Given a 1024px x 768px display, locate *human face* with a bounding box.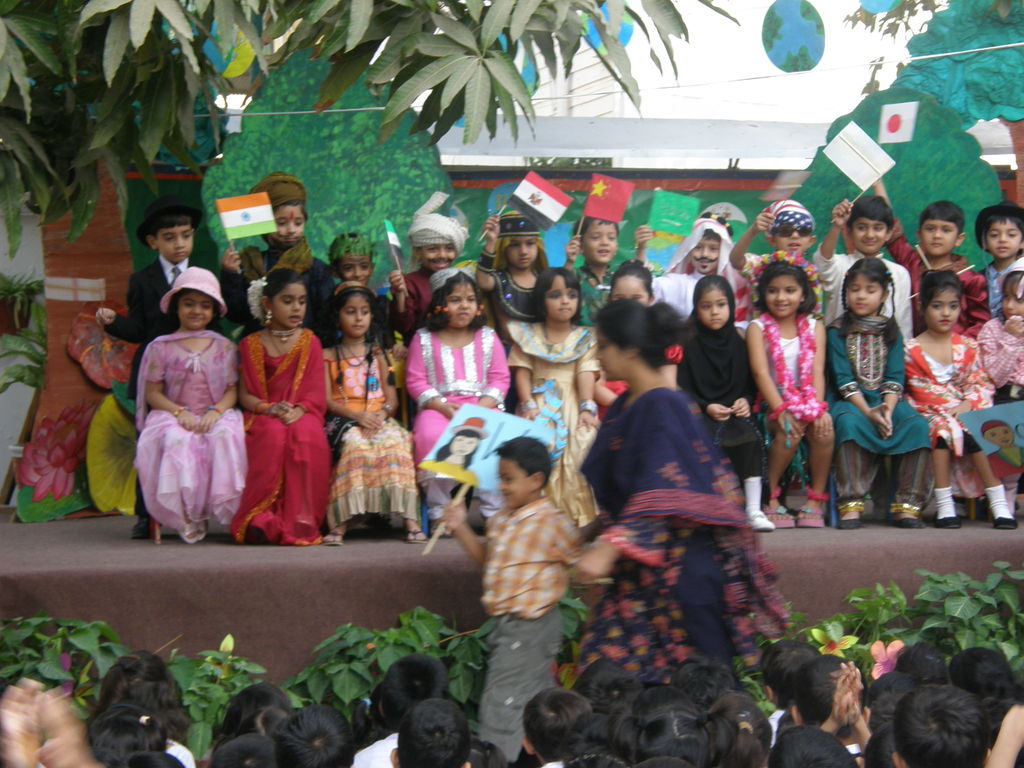
Located: <box>449,433,477,455</box>.
